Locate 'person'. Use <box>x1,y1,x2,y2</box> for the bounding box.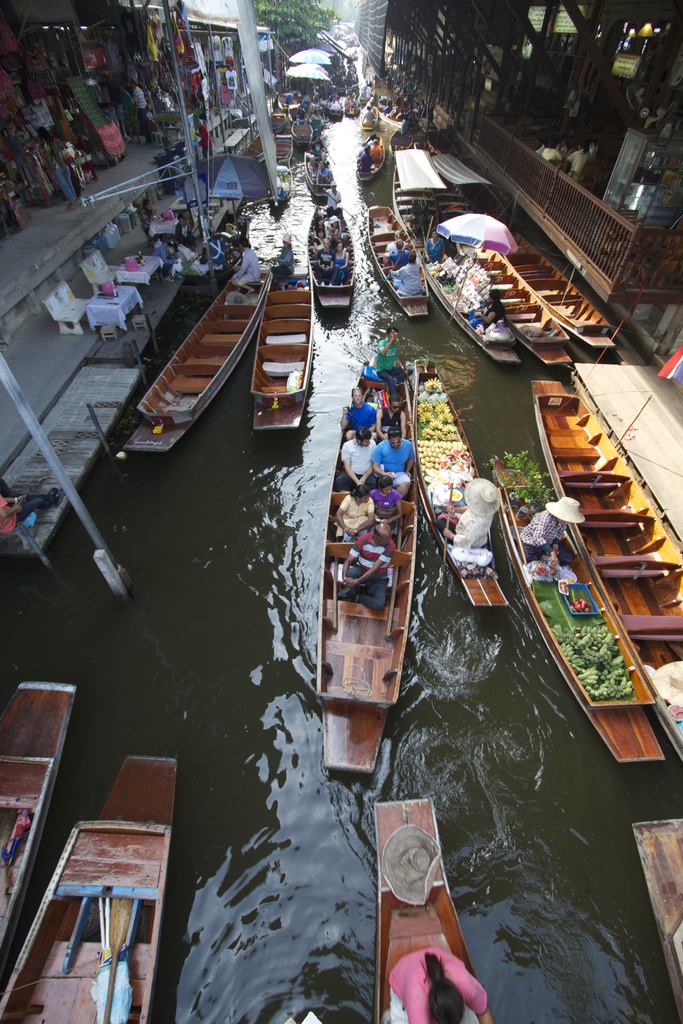
<box>367,469,406,540</box>.
